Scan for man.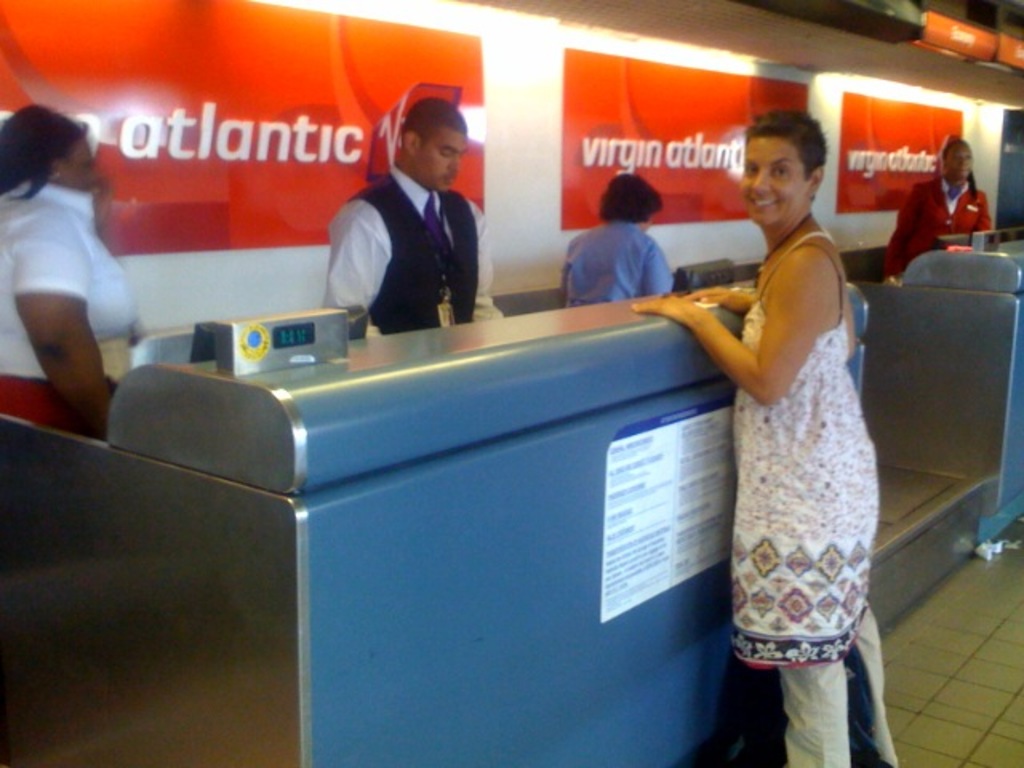
Scan result: x1=318, y1=99, x2=499, y2=341.
